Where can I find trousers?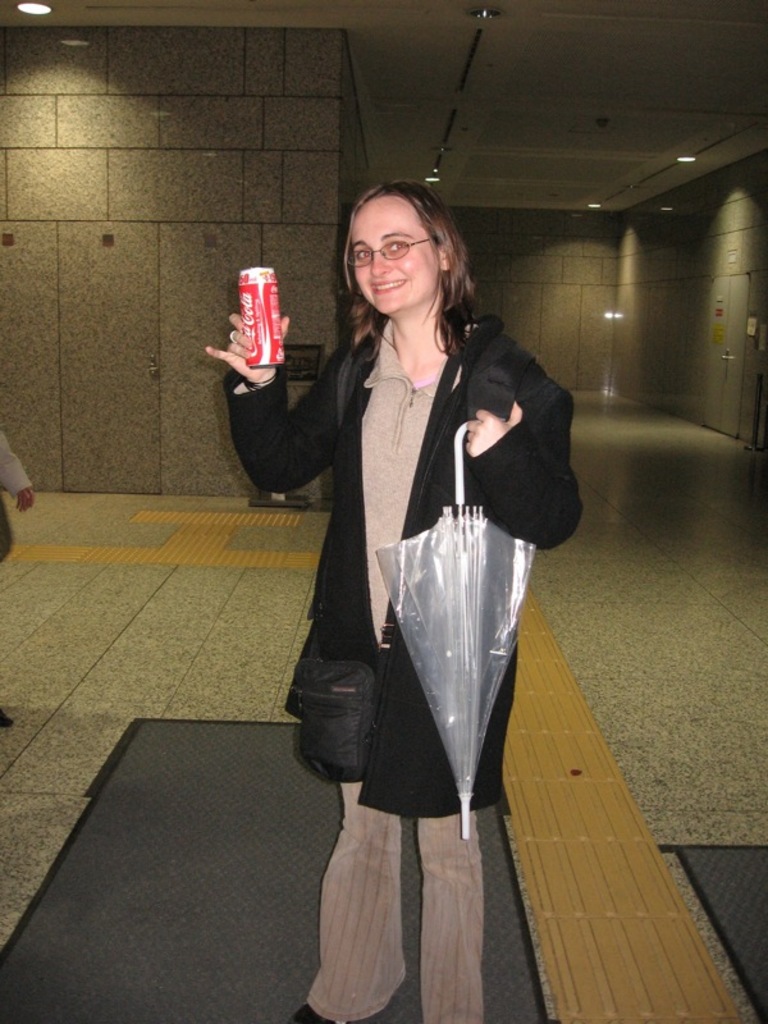
You can find it at box(298, 777, 481, 1023).
